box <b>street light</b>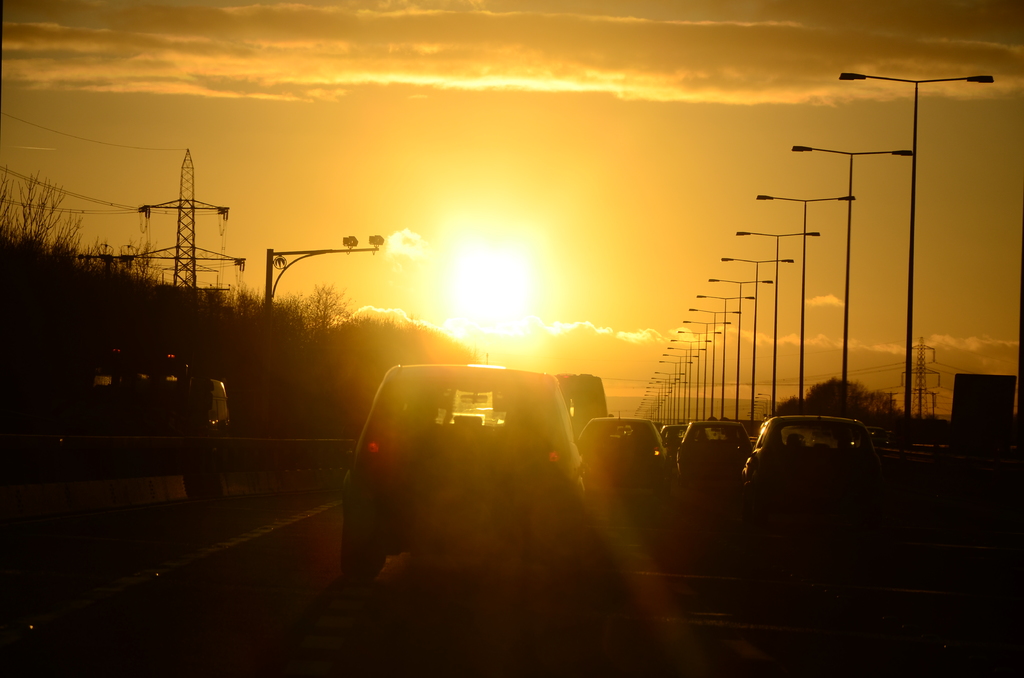
rect(791, 138, 913, 410)
